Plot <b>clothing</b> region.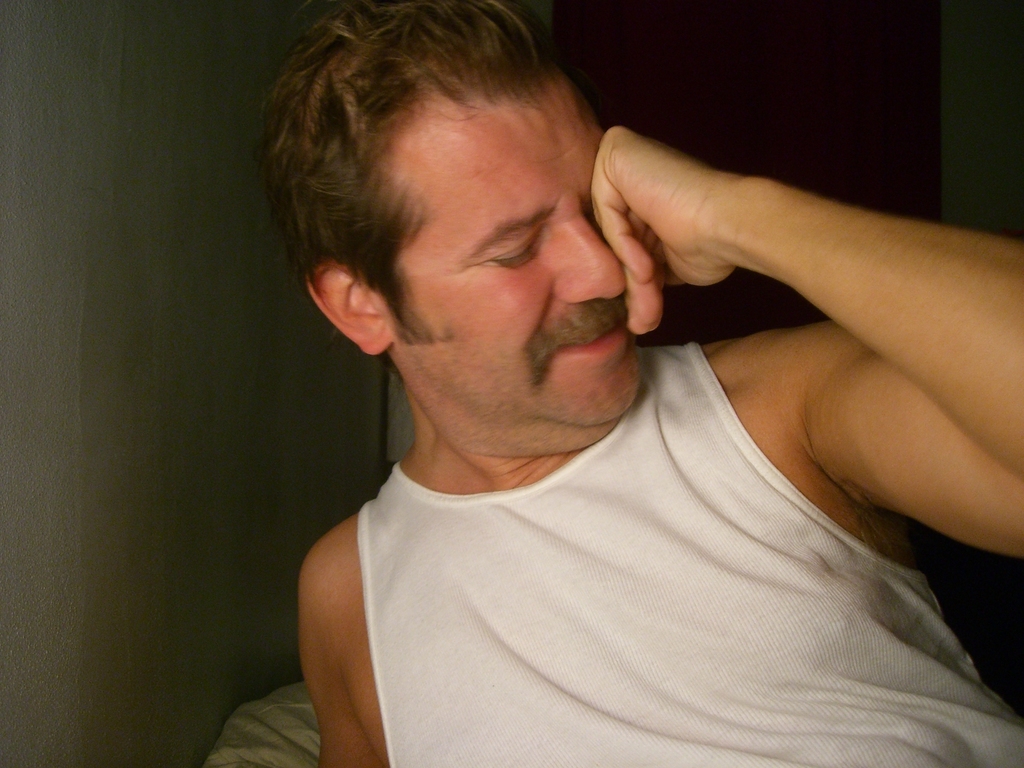
Plotted at {"left": 259, "top": 350, "right": 1023, "bottom": 740}.
